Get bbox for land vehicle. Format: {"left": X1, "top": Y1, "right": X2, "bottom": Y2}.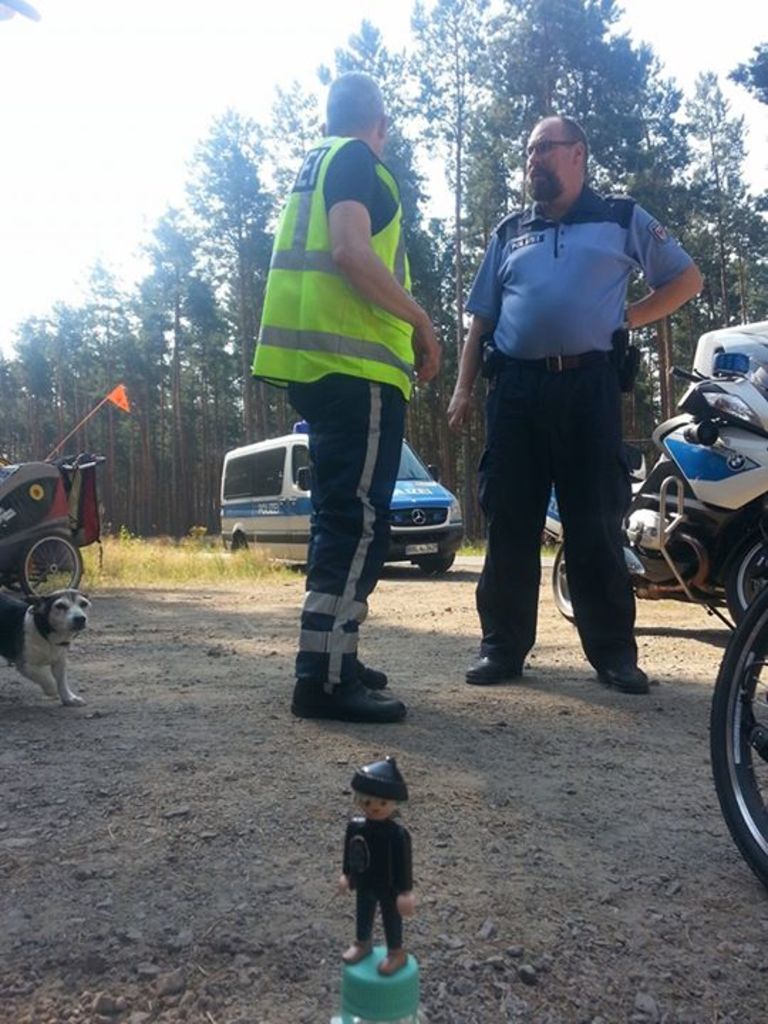
{"left": 209, "top": 420, "right": 465, "bottom": 582}.
